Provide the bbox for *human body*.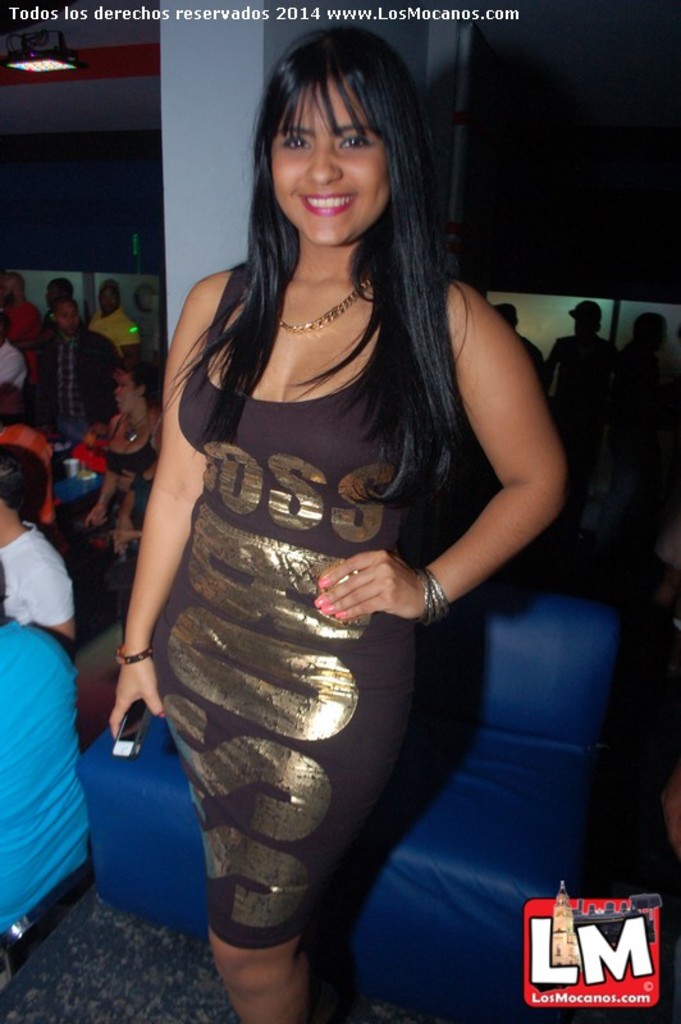
76,360,172,534.
